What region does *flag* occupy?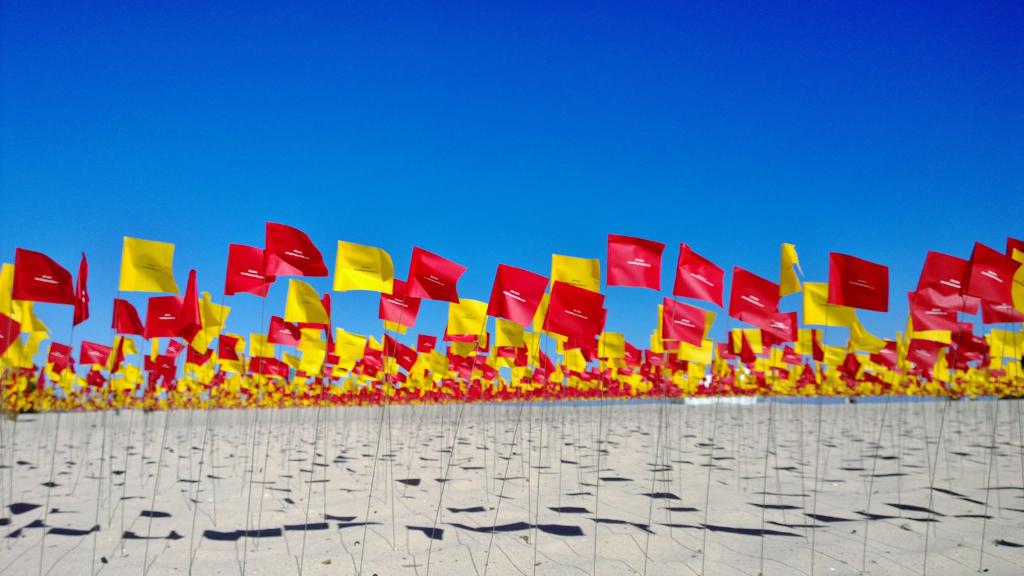
box=[730, 330, 761, 362].
